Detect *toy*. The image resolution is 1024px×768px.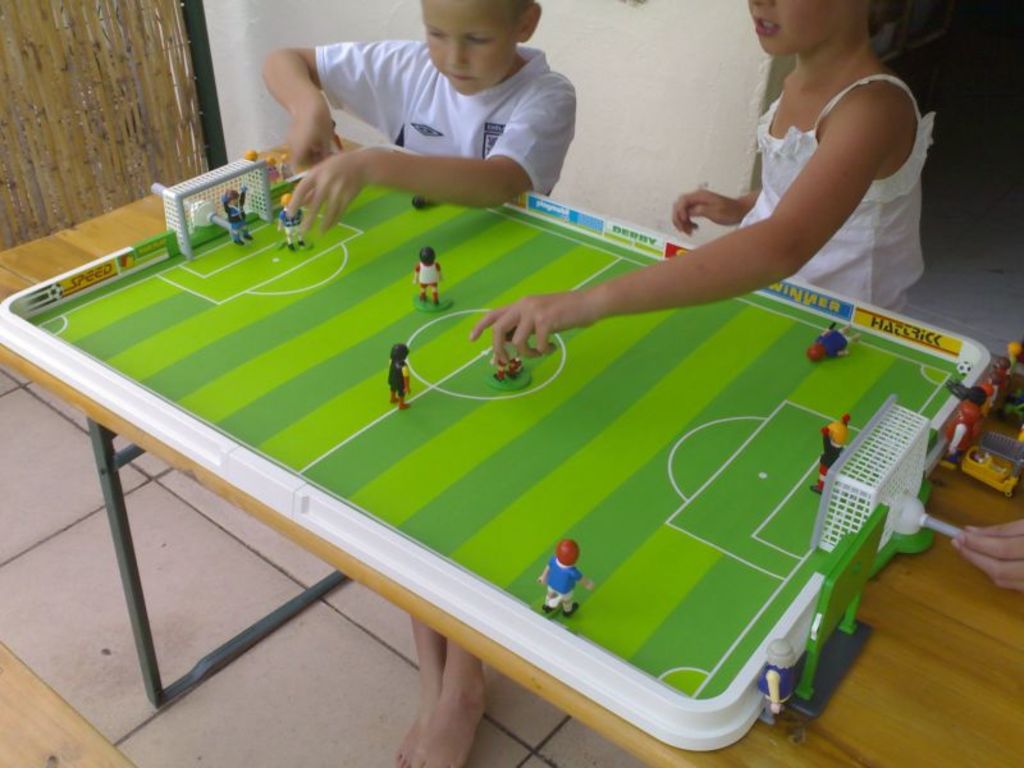
pyautogui.locateOnScreen(941, 380, 986, 456).
